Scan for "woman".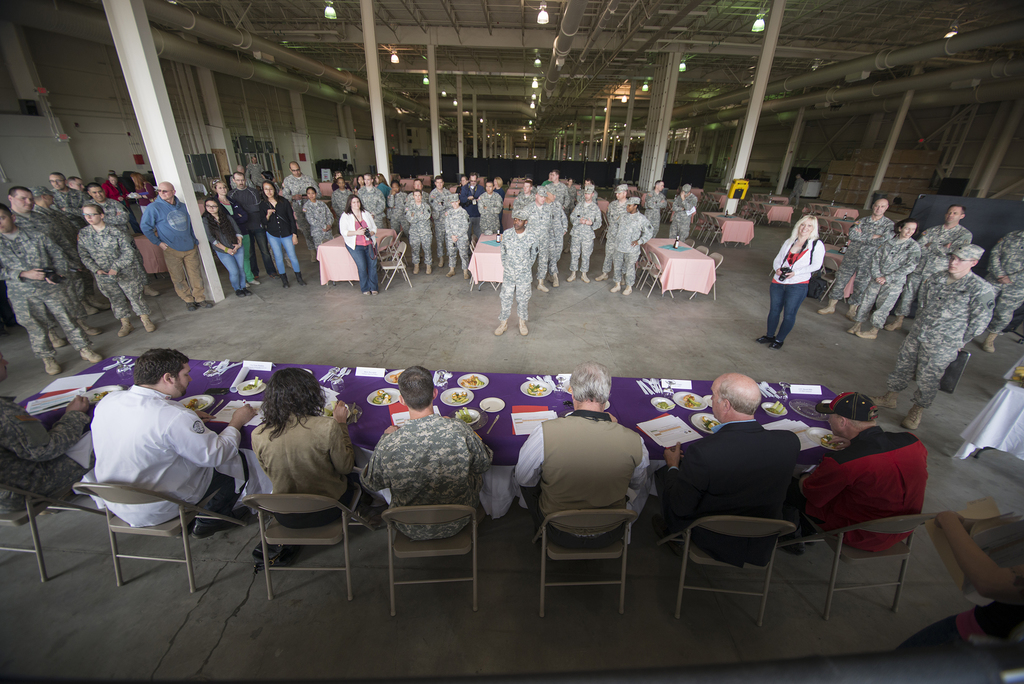
Scan result: {"x1": 378, "y1": 170, "x2": 394, "y2": 198}.
